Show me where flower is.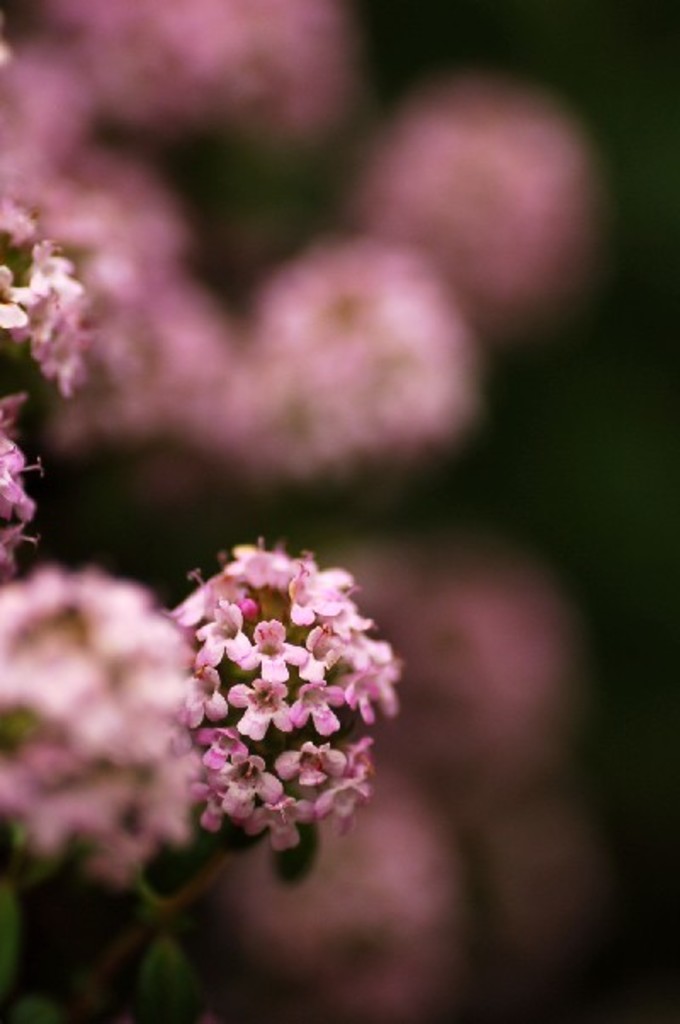
flower is at select_region(0, 437, 36, 556).
